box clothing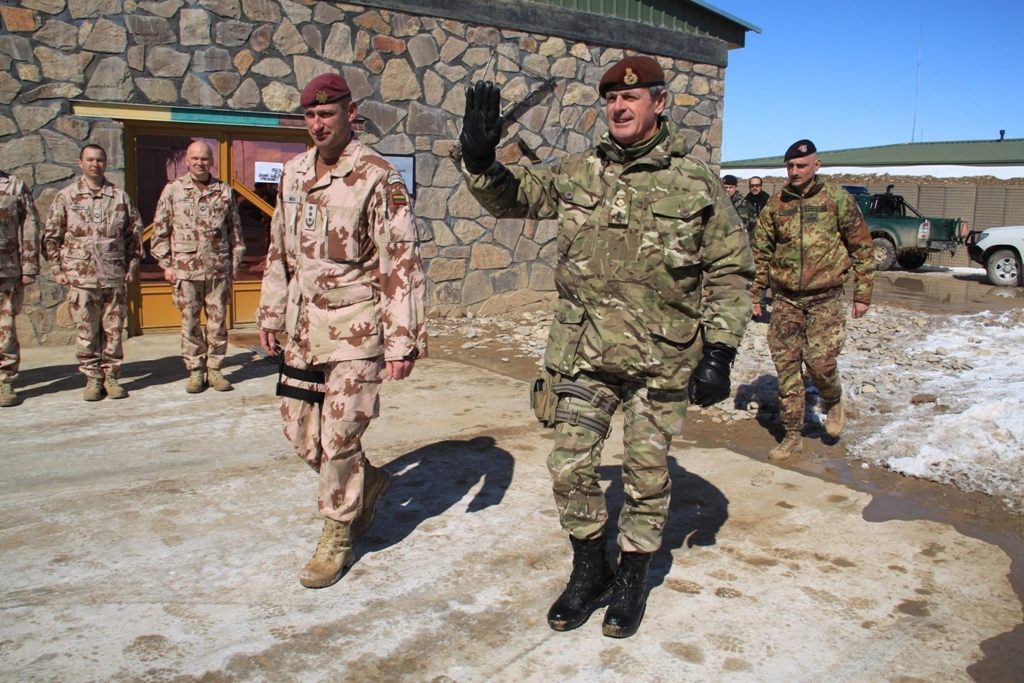
left=254, top=138, right=430, bottom=521
